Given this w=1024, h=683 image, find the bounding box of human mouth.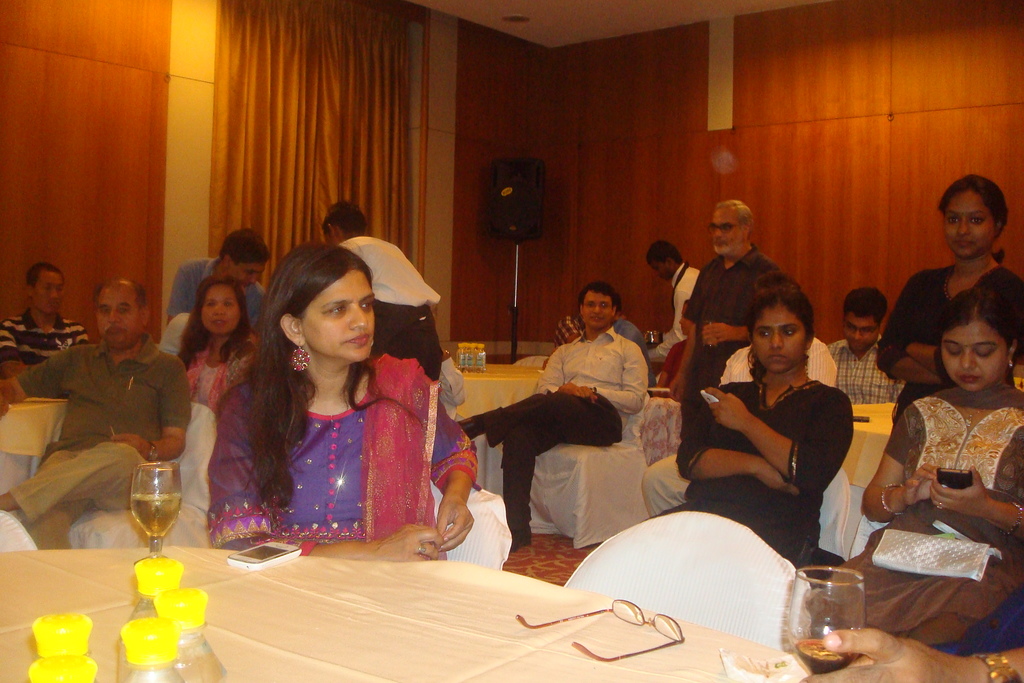
x1=108, y1=329, x2=124, y2=332.
